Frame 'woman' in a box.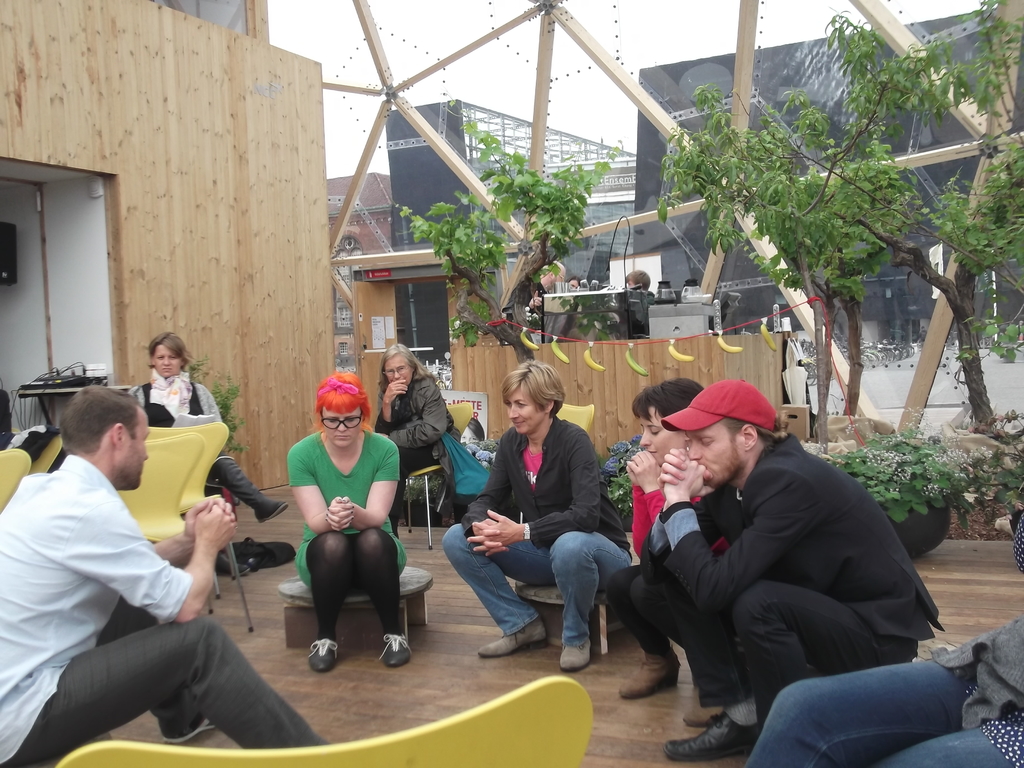
Rect(281, 364, 416, 669).
